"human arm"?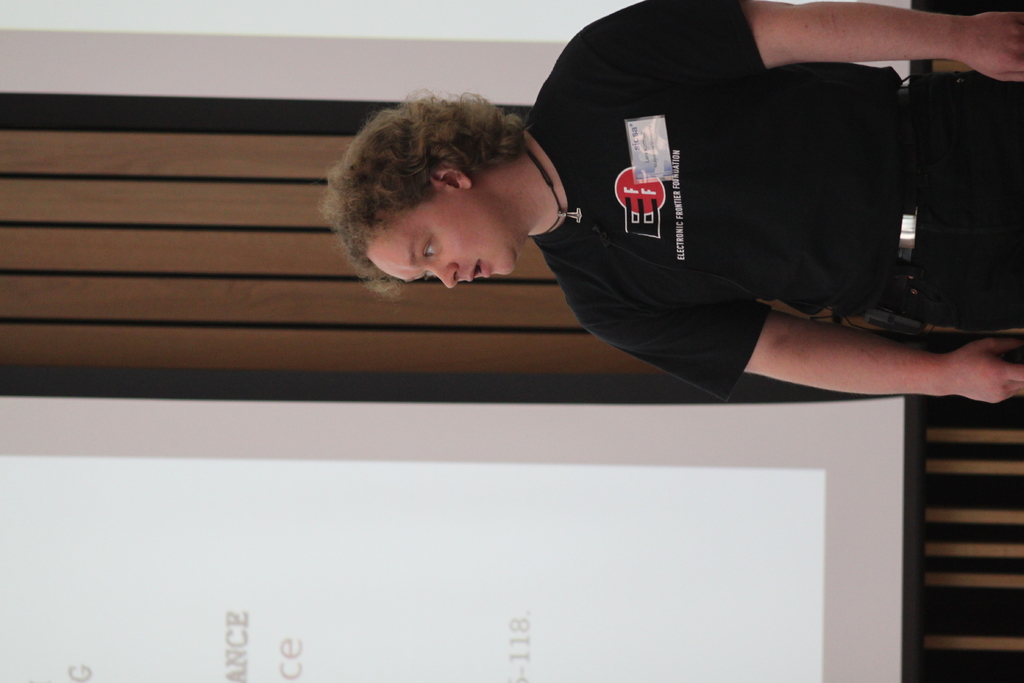
x1=560, y1=0, x2=1023, y2=69
